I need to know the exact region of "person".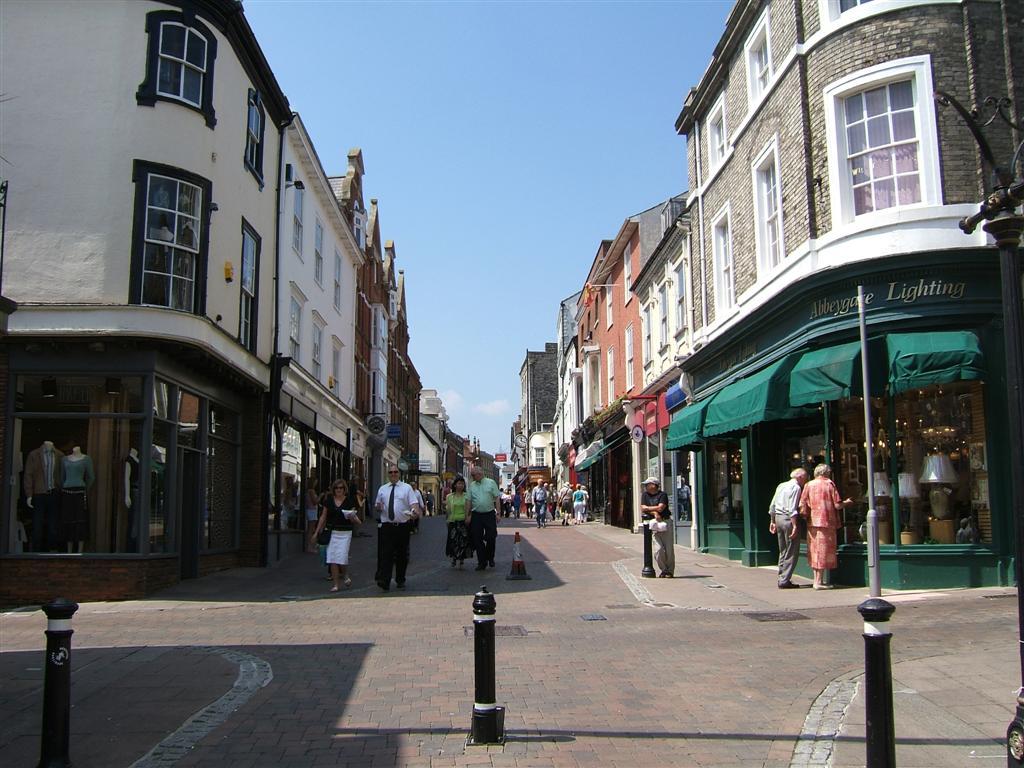
Region: pyautogui.locateOnScreen(306, 478, 361, 595).
